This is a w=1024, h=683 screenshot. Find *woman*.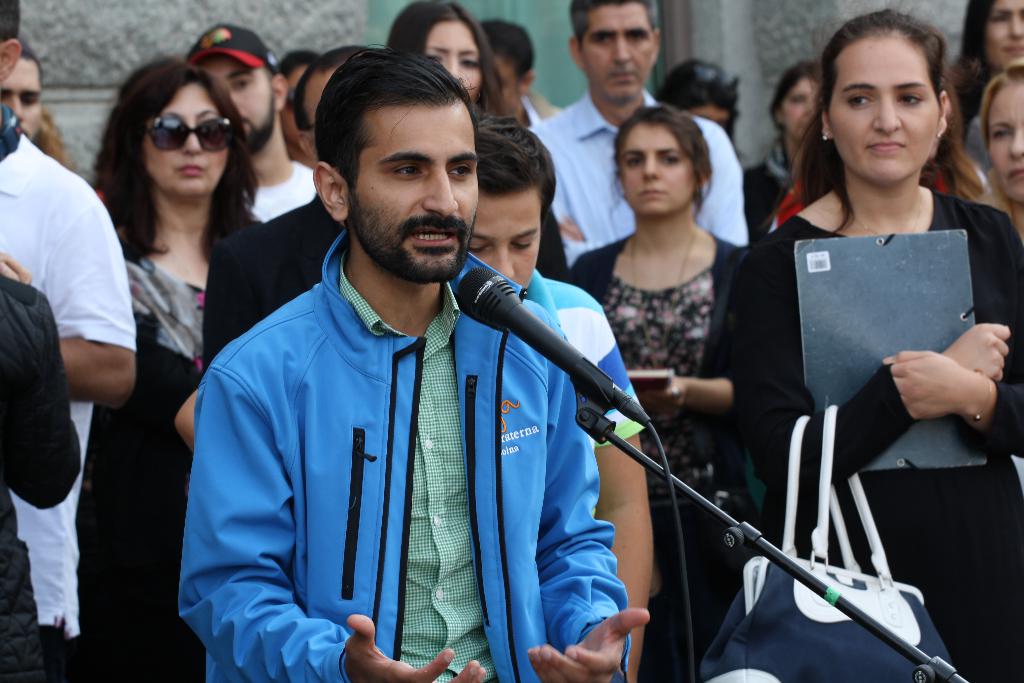
Bounding box: [left=85, top=52, right=265, bottom=682].
